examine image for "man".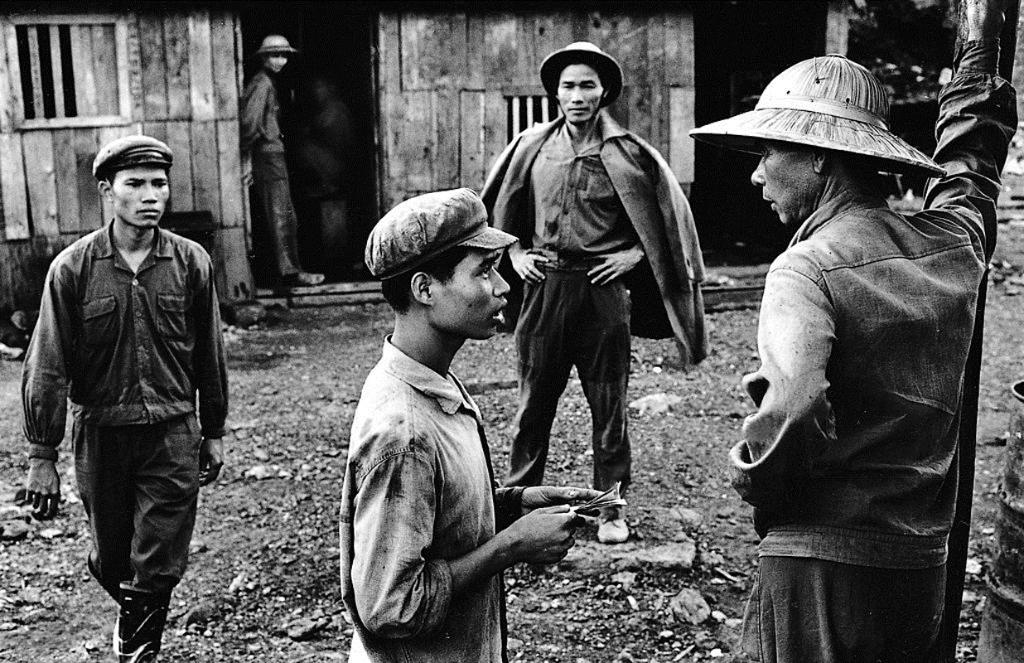
Examination result: crop(464, 43, 716, 535).
